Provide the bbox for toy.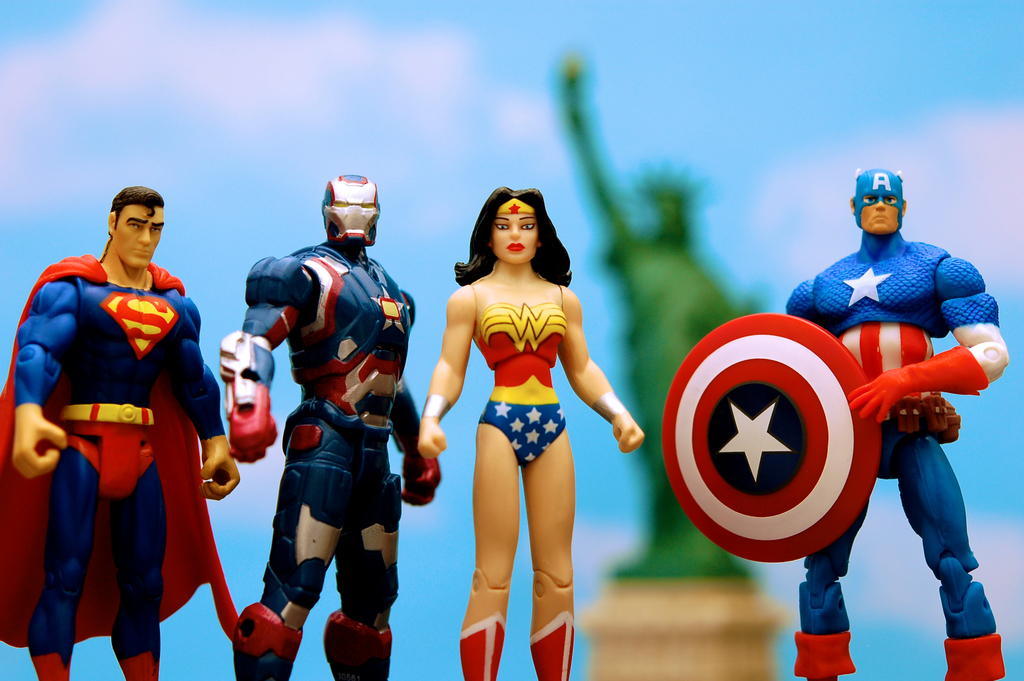
select_region(0, 186, 237, 680).
